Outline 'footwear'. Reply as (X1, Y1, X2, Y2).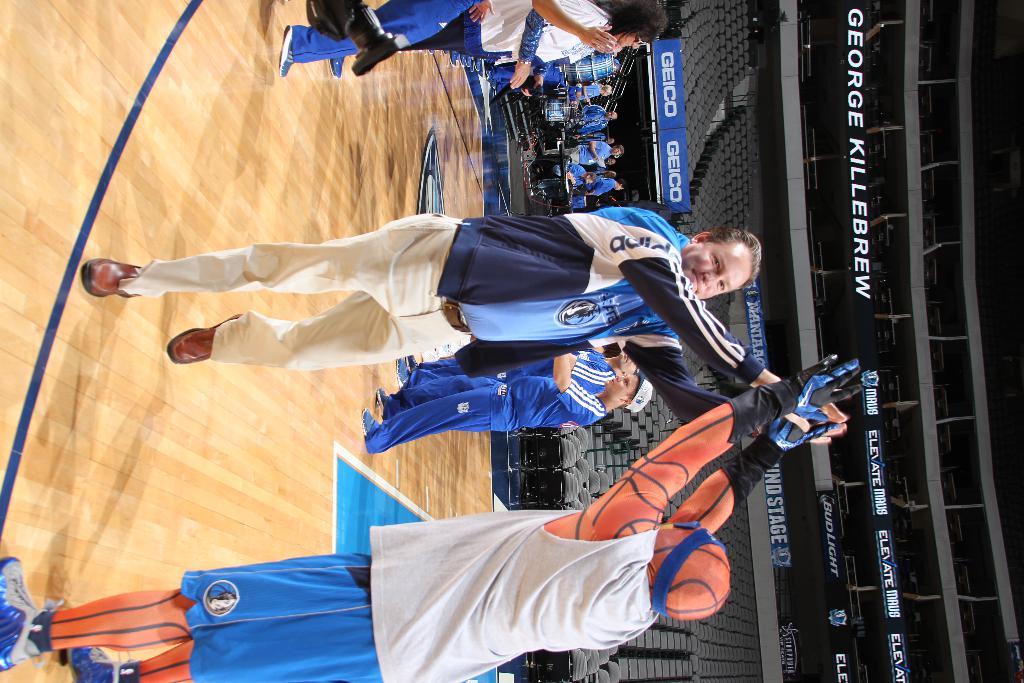
(453, 51, 458, 66).
